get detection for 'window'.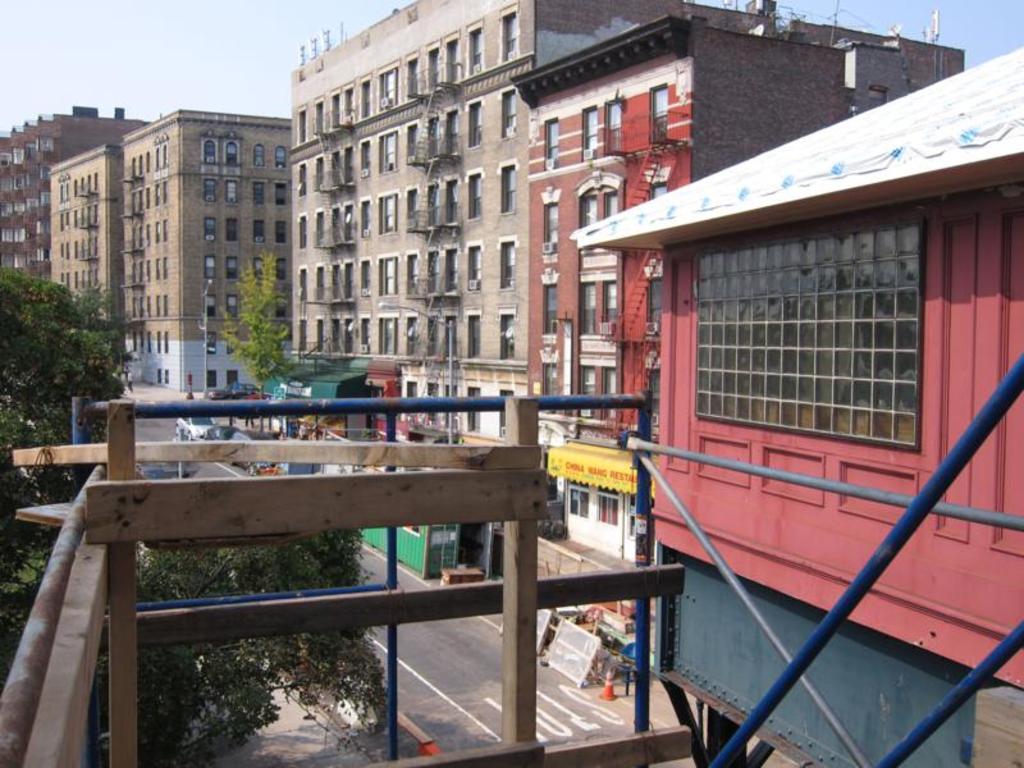
Detection: <box>255,143,274,172</box>.
